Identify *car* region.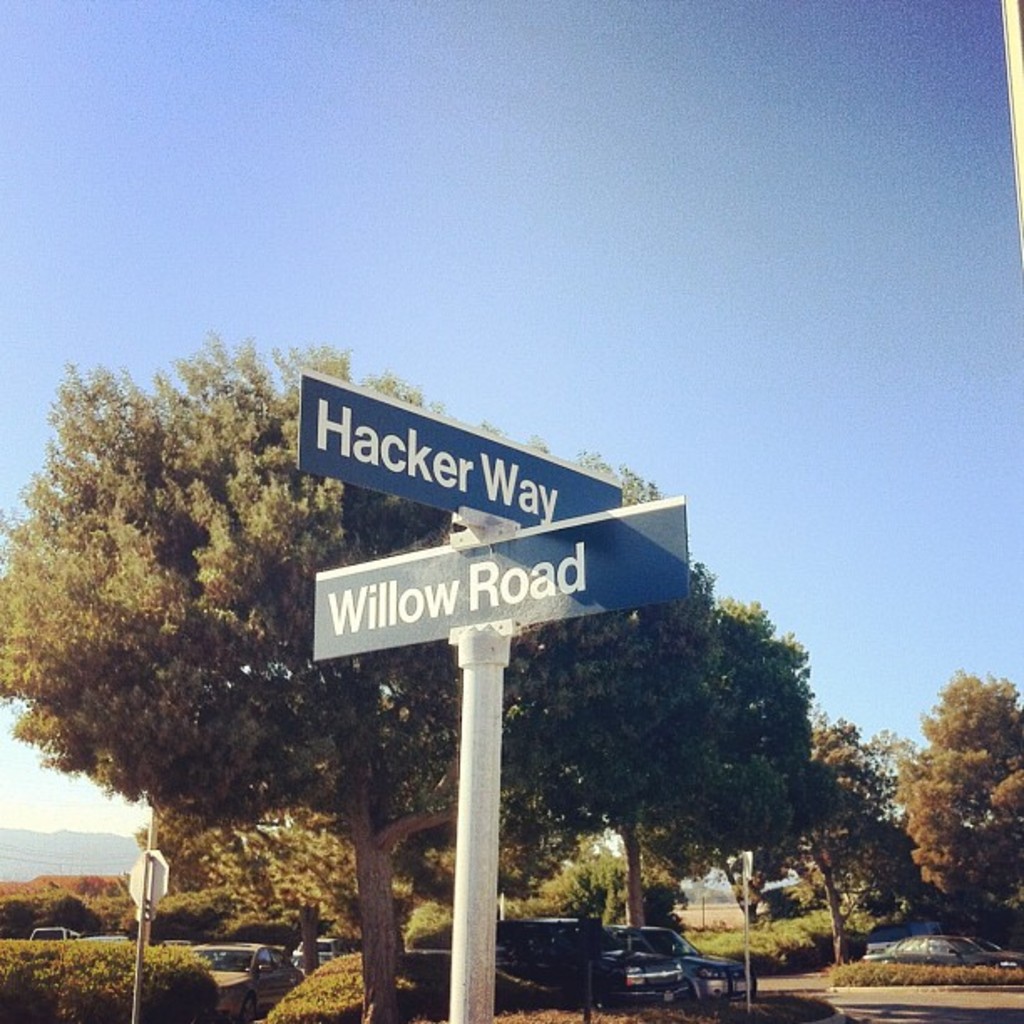
Region: BBox(30, 920, 67, 944).
